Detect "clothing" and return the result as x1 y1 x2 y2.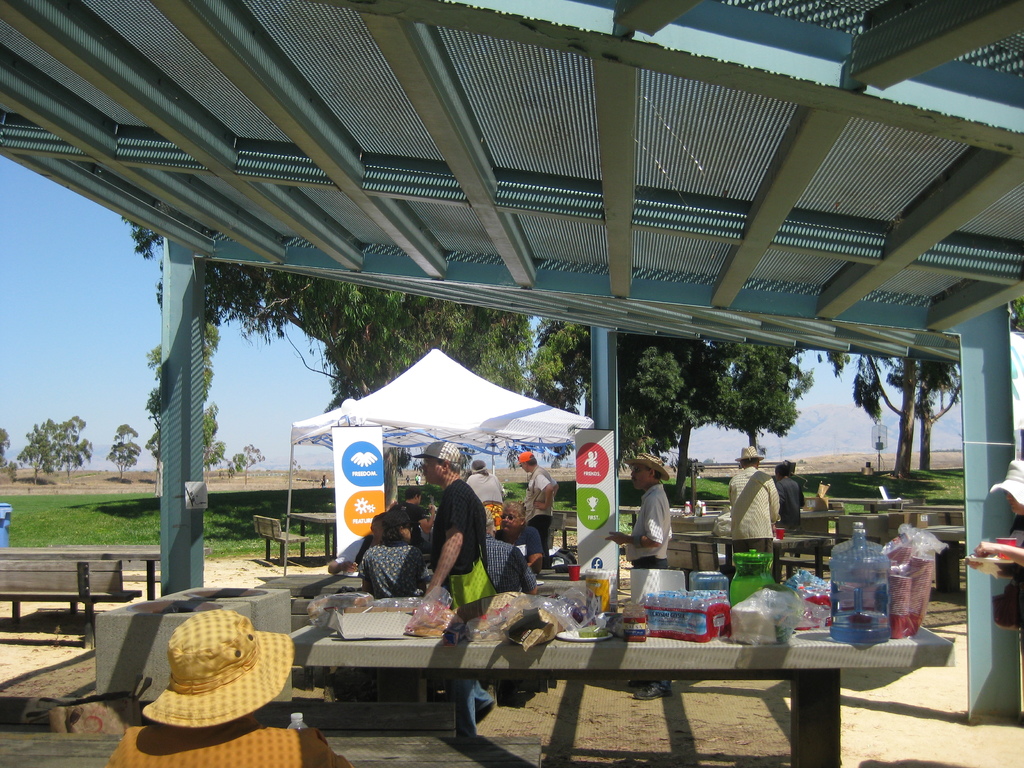
727 465 783 571.
